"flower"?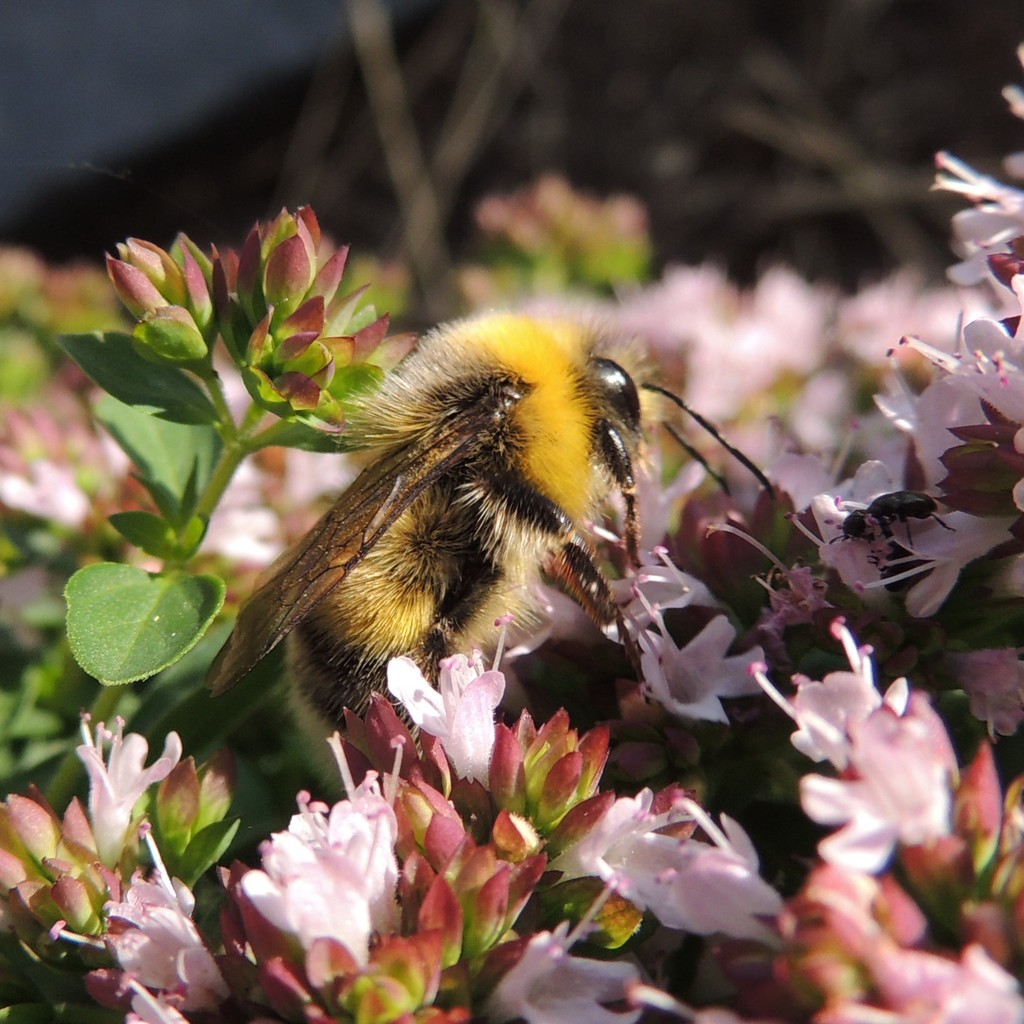
512:570:713:645
